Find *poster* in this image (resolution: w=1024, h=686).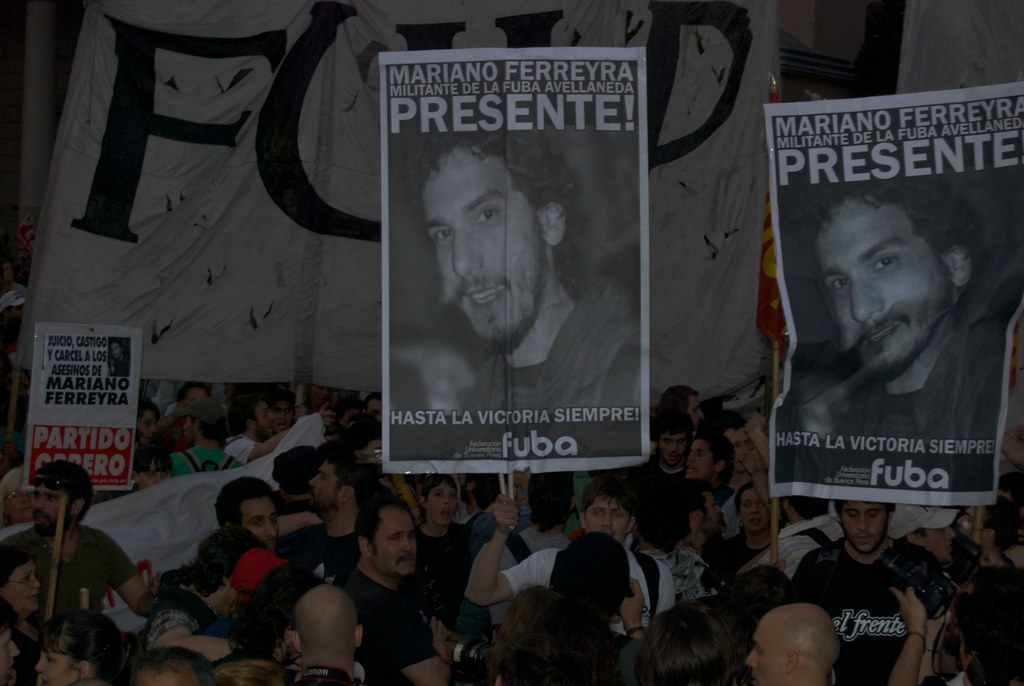
{"left": 15, "top": 323, "right": 139, "bottom": 489}.
